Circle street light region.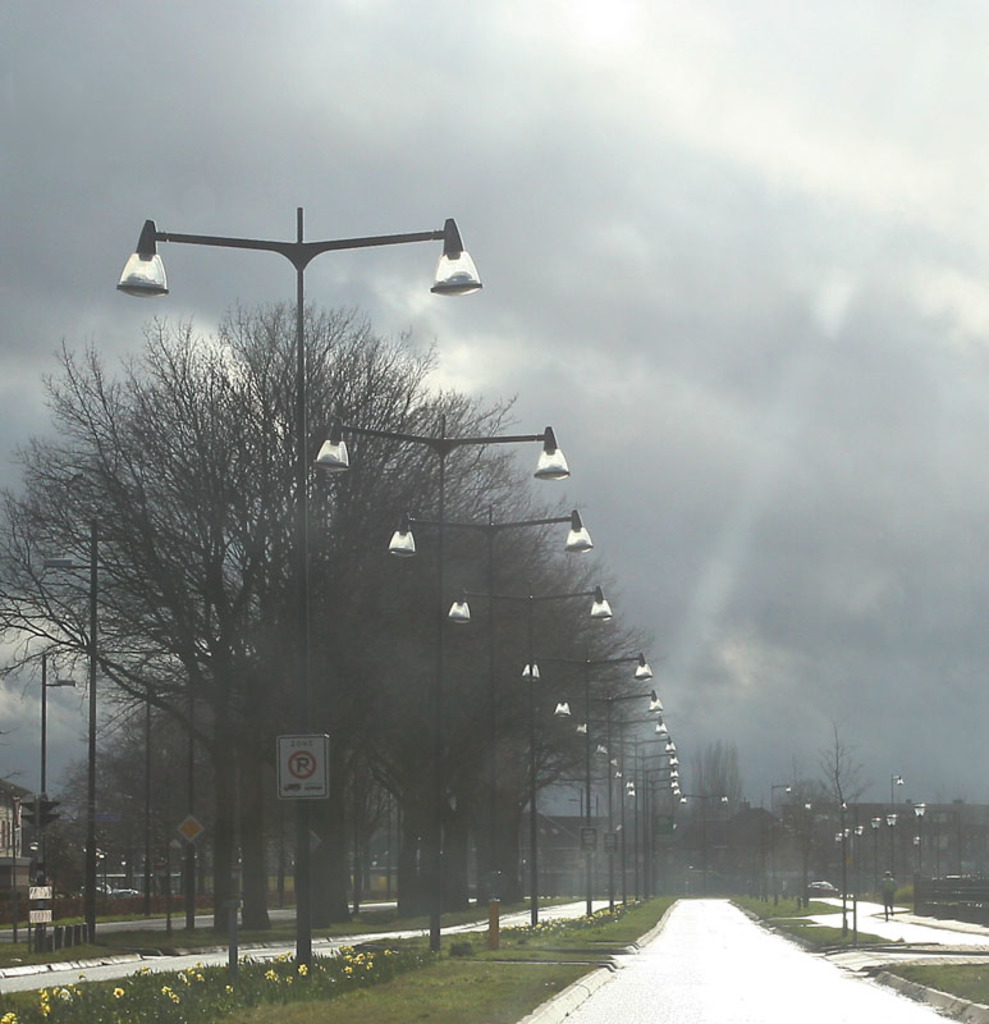
Region: box=[383, 494, 595, 947].
